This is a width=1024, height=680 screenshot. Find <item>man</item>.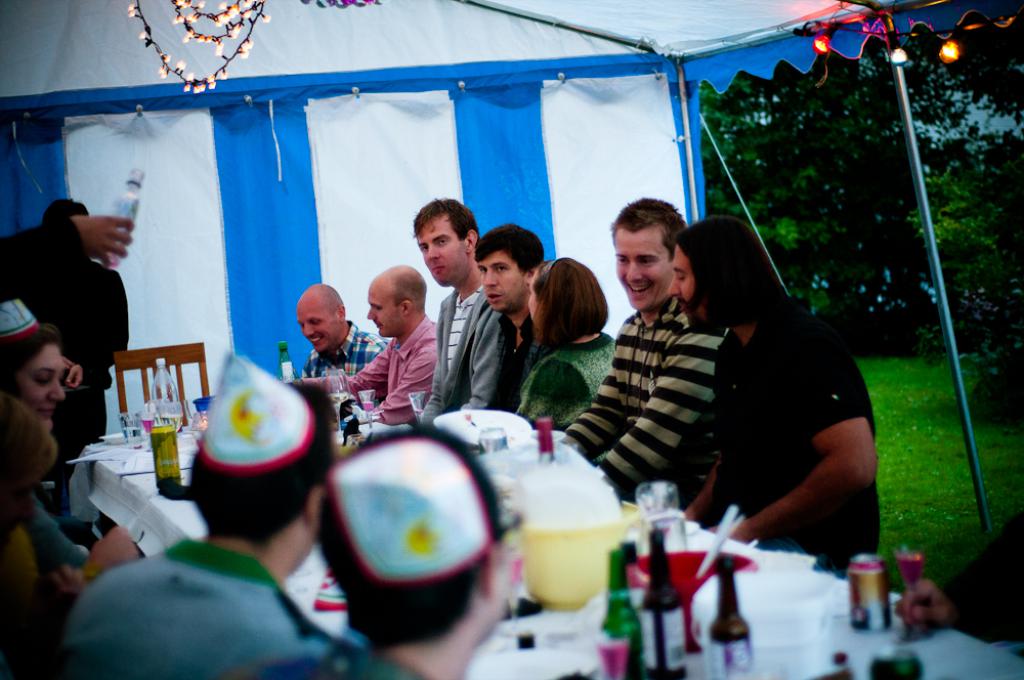
Bounding box: box=[292, 278, 389, 383].
